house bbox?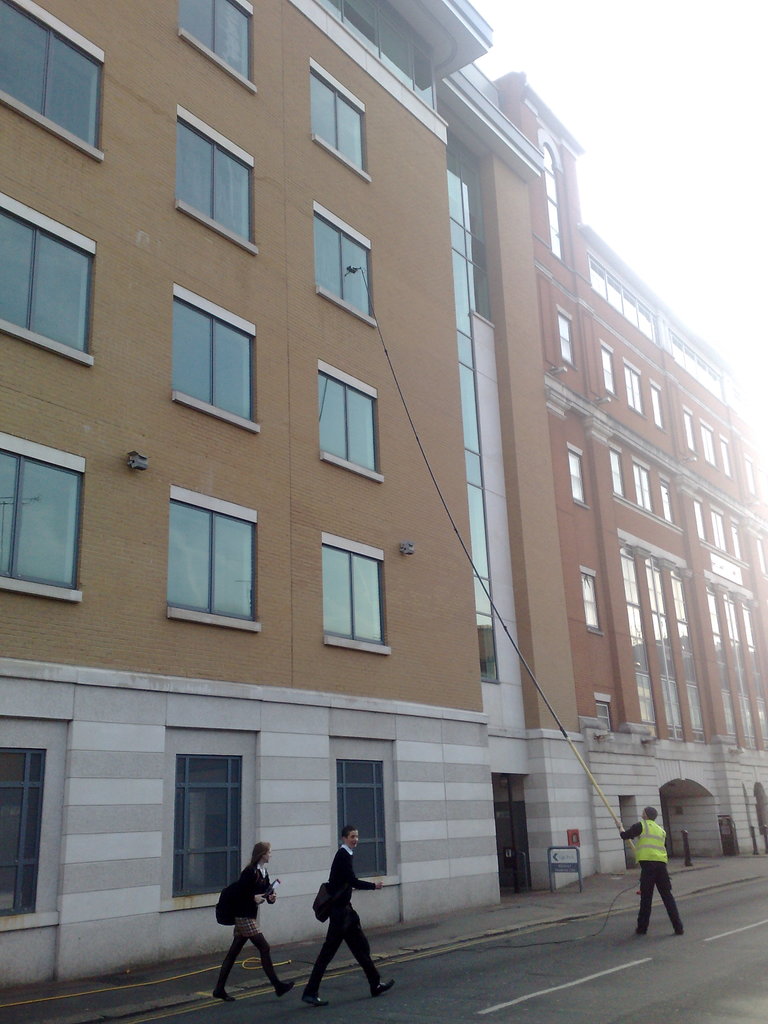
[437,59,767,895]
